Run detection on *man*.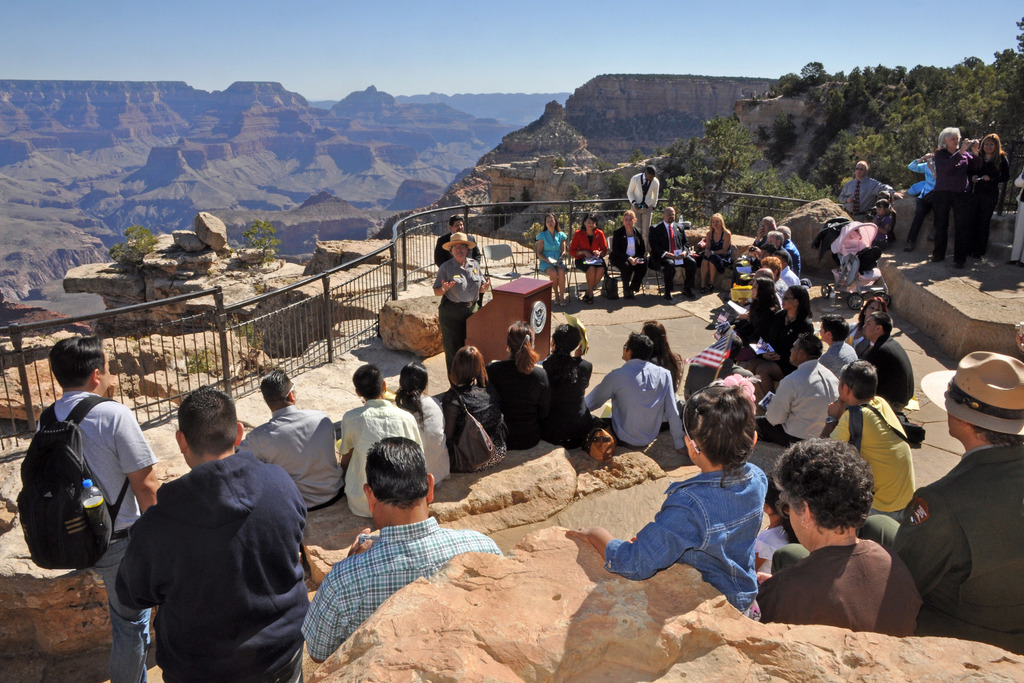
Result: [x1=538, y1=322, x2=591, y2=443].
